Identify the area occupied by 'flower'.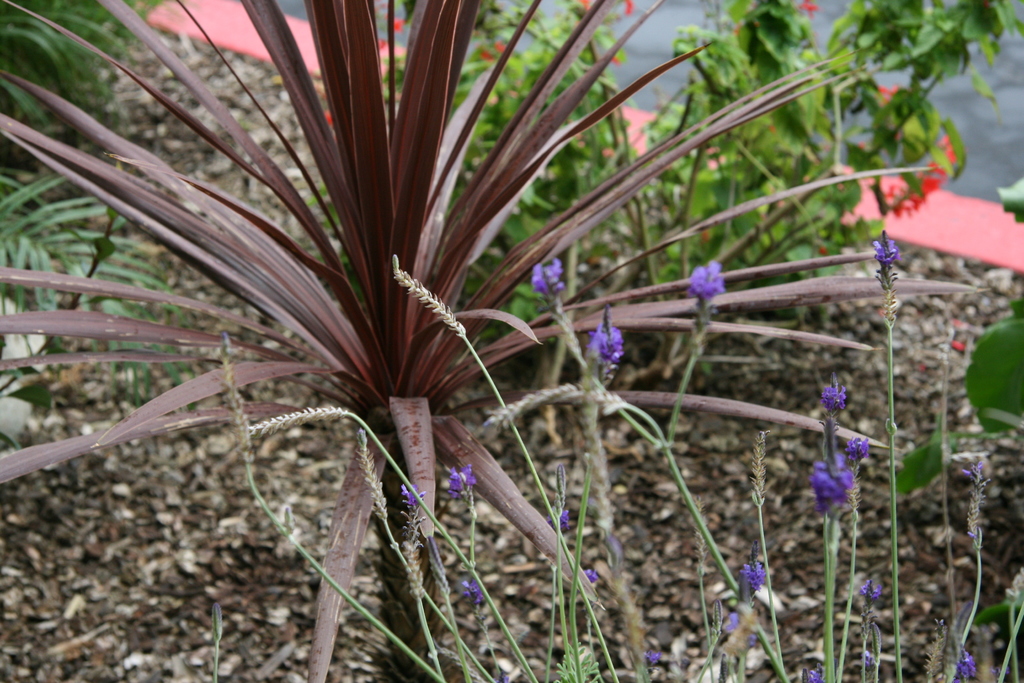
Area: 844, 433, 876, 465.
